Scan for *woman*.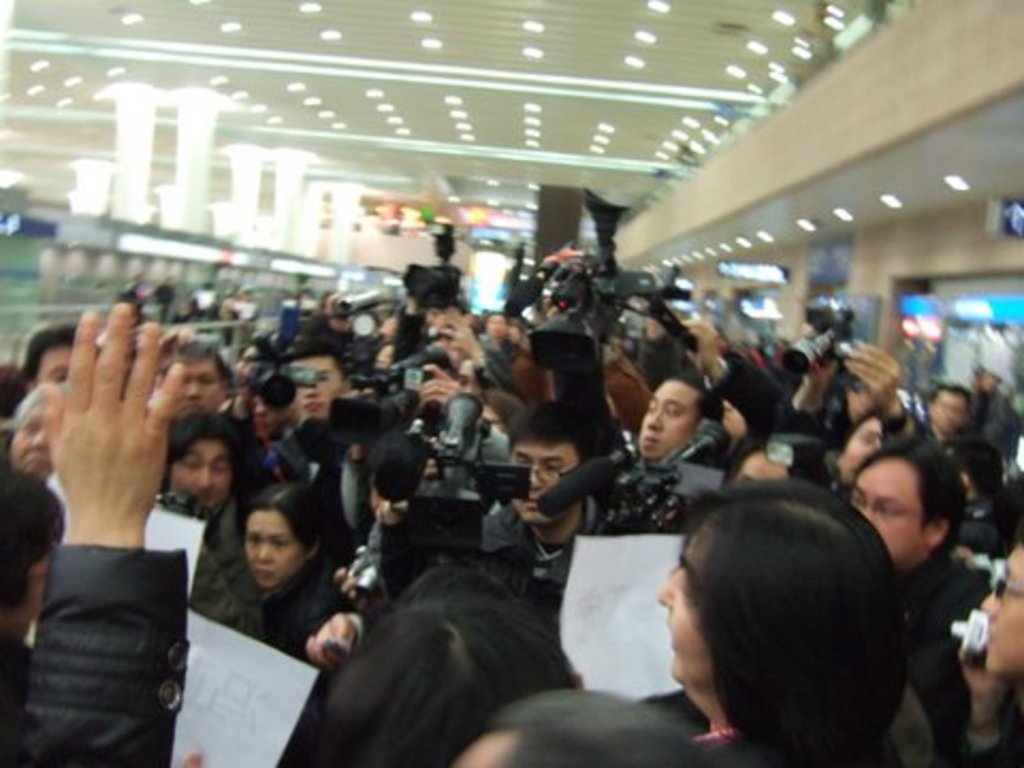
Scan result: (177,484,341,681).
